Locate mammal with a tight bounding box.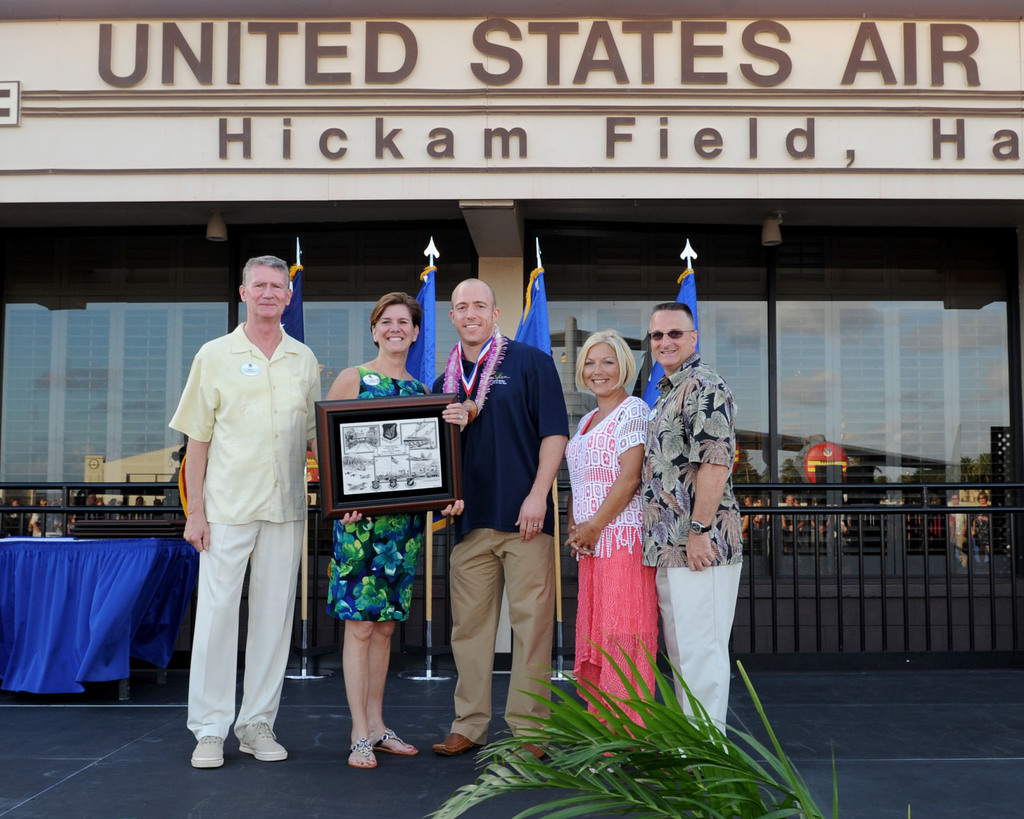
[566,326,653,760].
